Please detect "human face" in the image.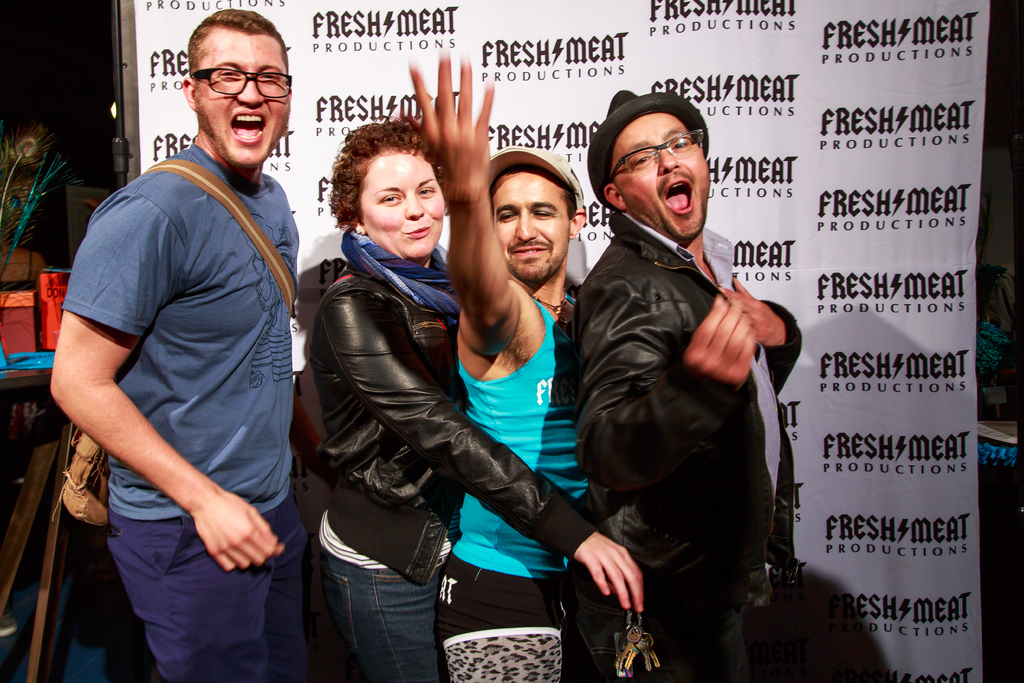
select_region(607, 114, 710, 240).
